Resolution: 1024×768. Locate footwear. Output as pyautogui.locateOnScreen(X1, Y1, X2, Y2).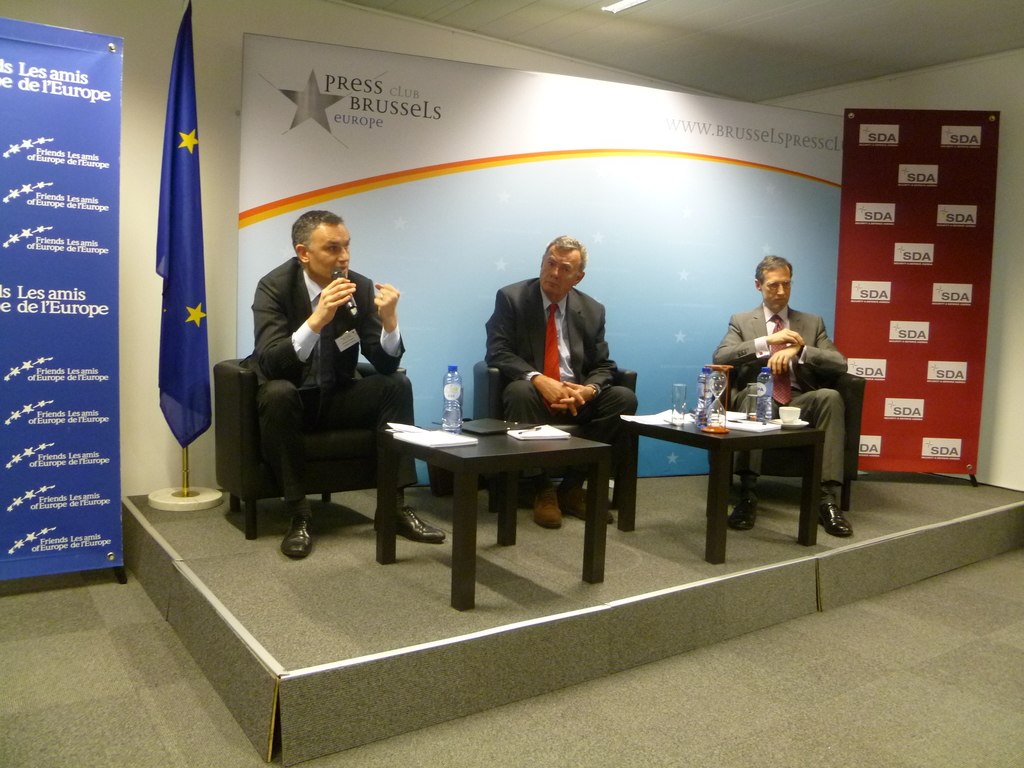
pyautogui.locateOnScreen(819, 501, 856, 538).
